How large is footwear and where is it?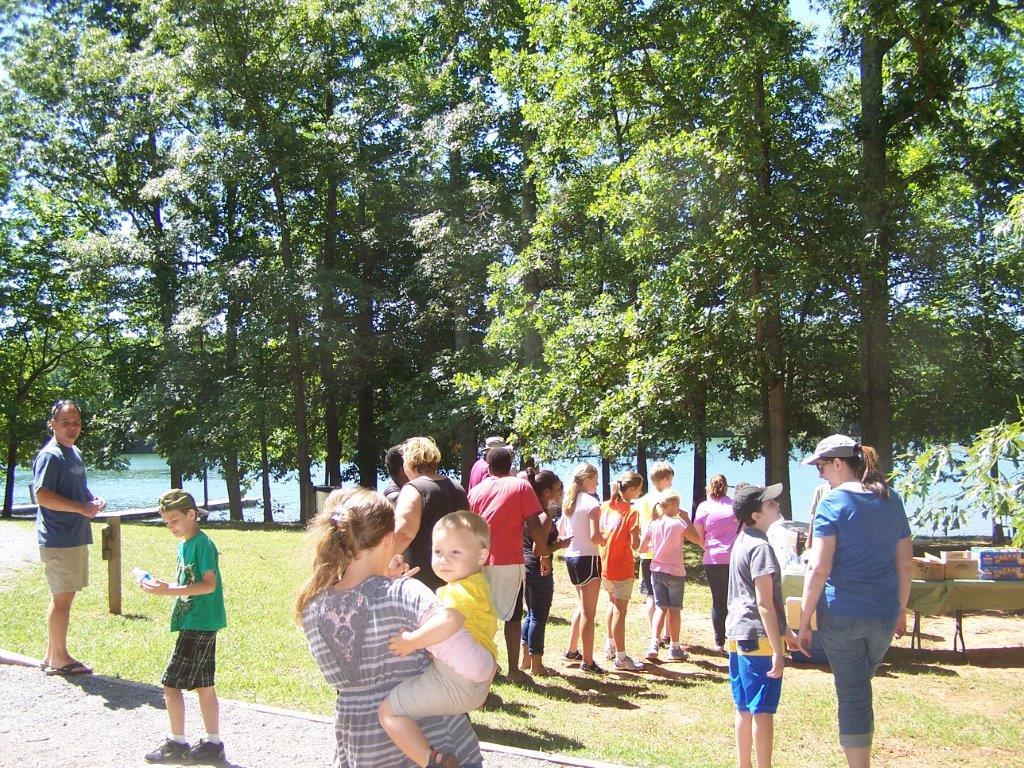
Bounding box: 641/642/653/658.
